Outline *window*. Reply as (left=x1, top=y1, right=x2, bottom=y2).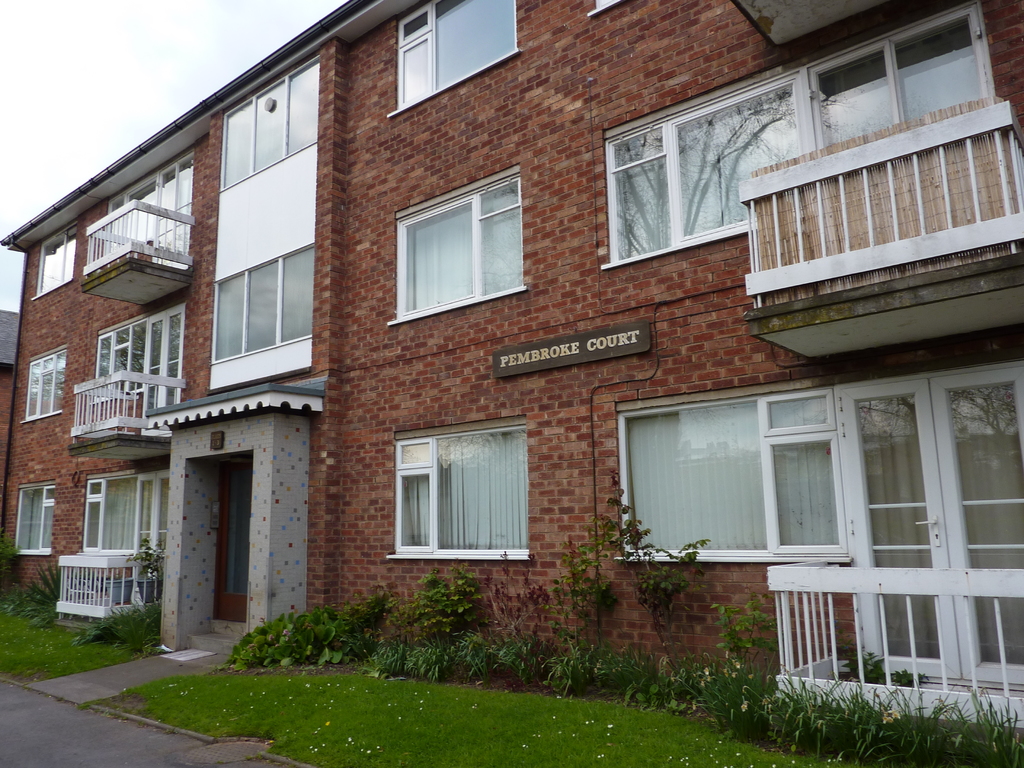
(left=22, top=228, right=81, bottom=305).
